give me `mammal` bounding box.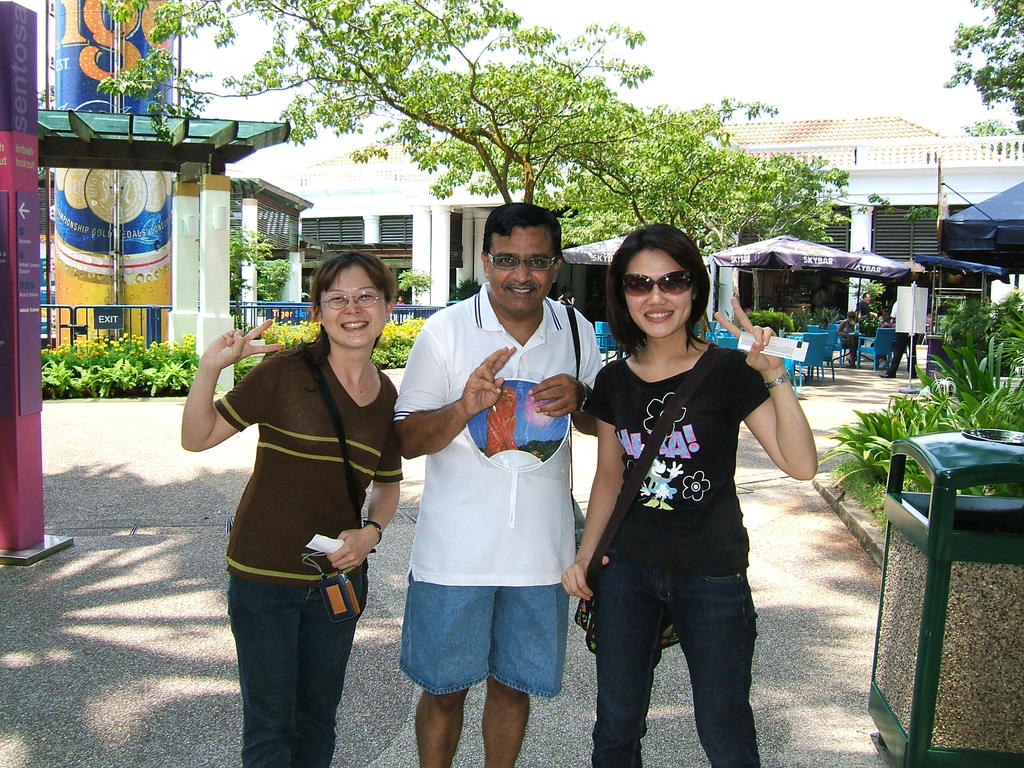
<region>836, 309, 861, 364</region>.
